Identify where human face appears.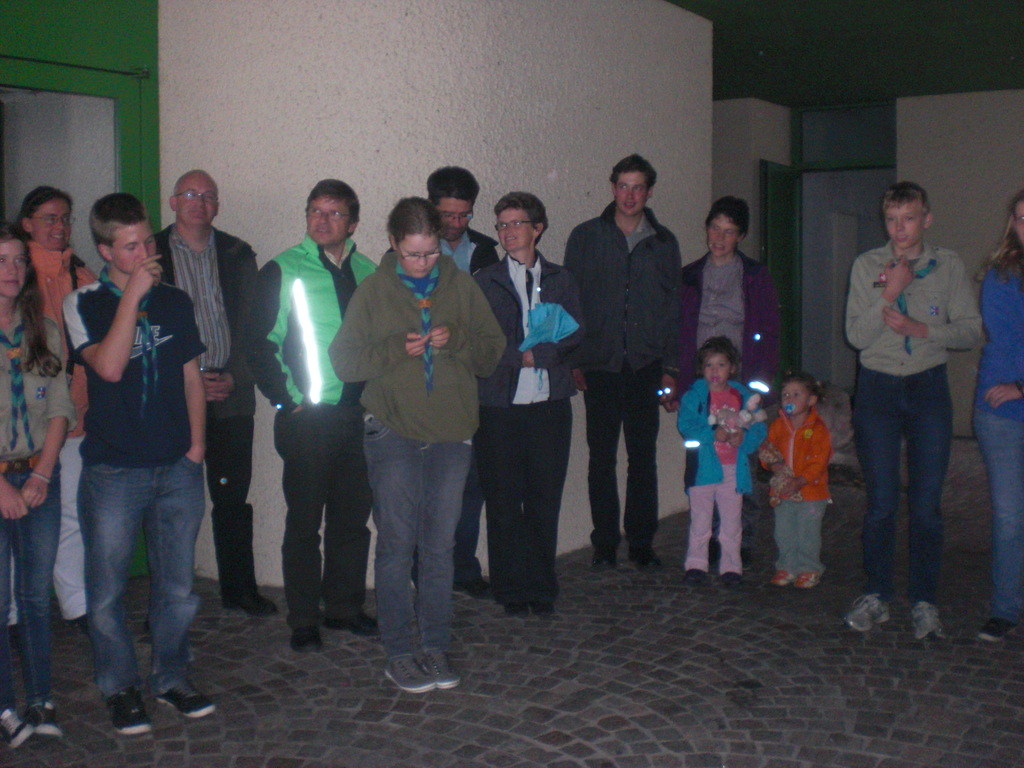
Appears at pyautogui.locateOnScreen(0, 237, 22, 296).
